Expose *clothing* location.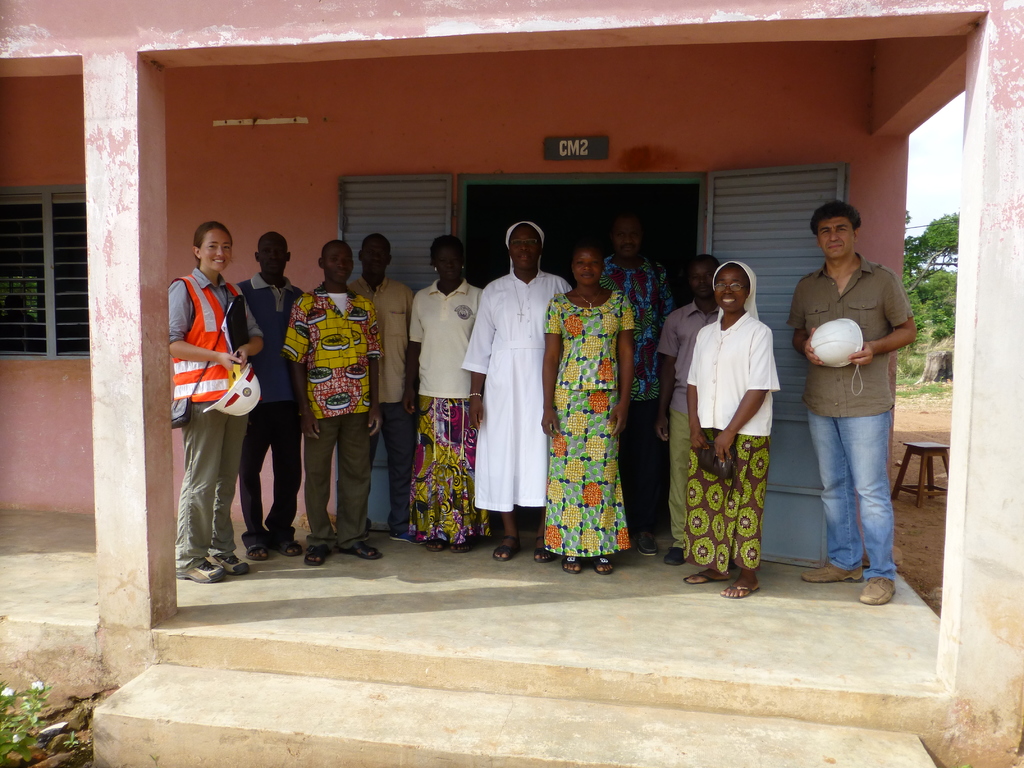
Exposed at (678,316,779,575).
